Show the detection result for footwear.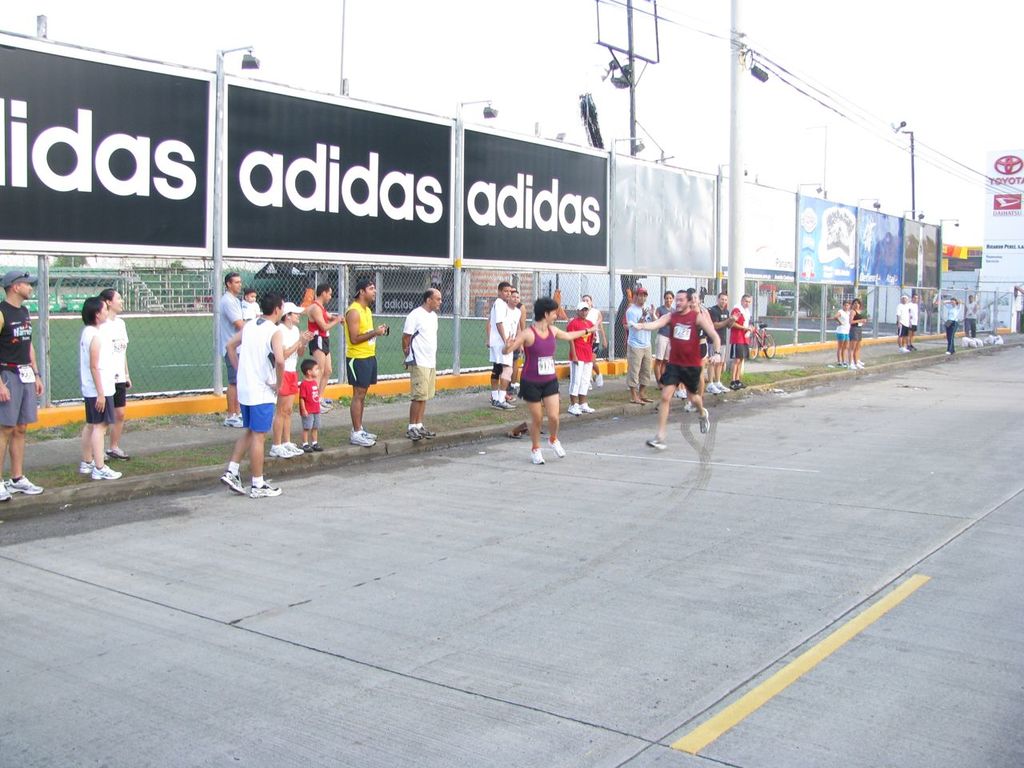
699:407:707:434.
